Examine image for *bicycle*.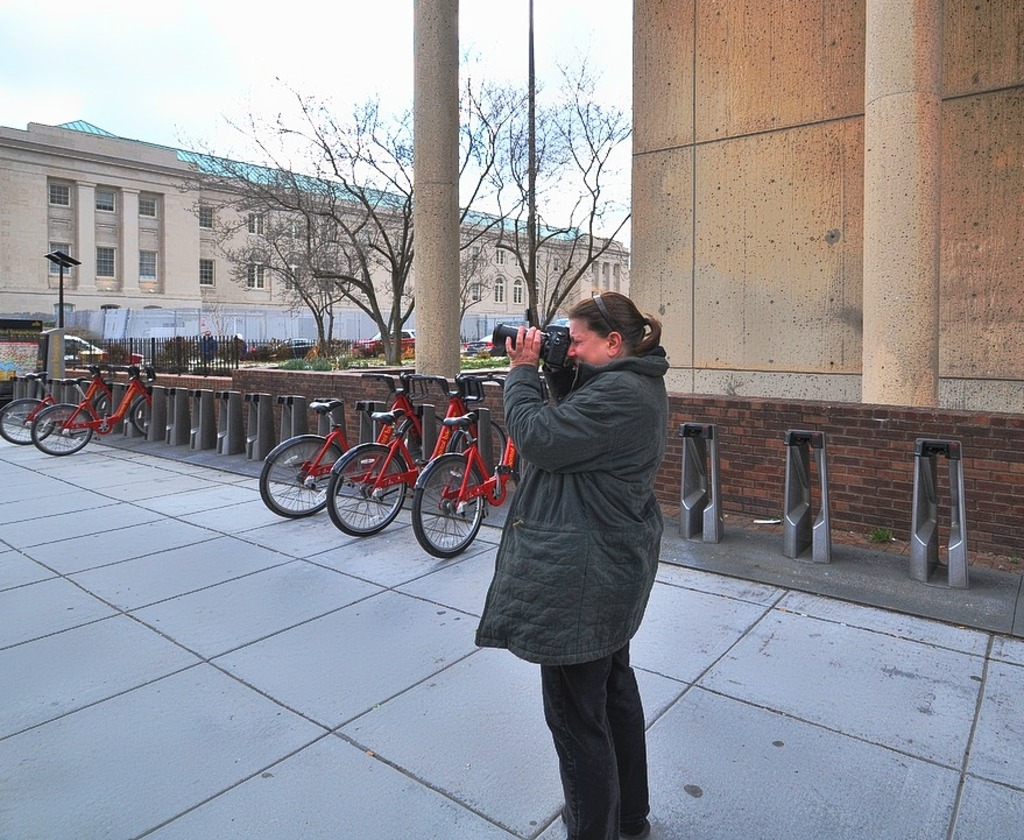
Examination result: x1=326 y1=374 x2=509 y2=535.
